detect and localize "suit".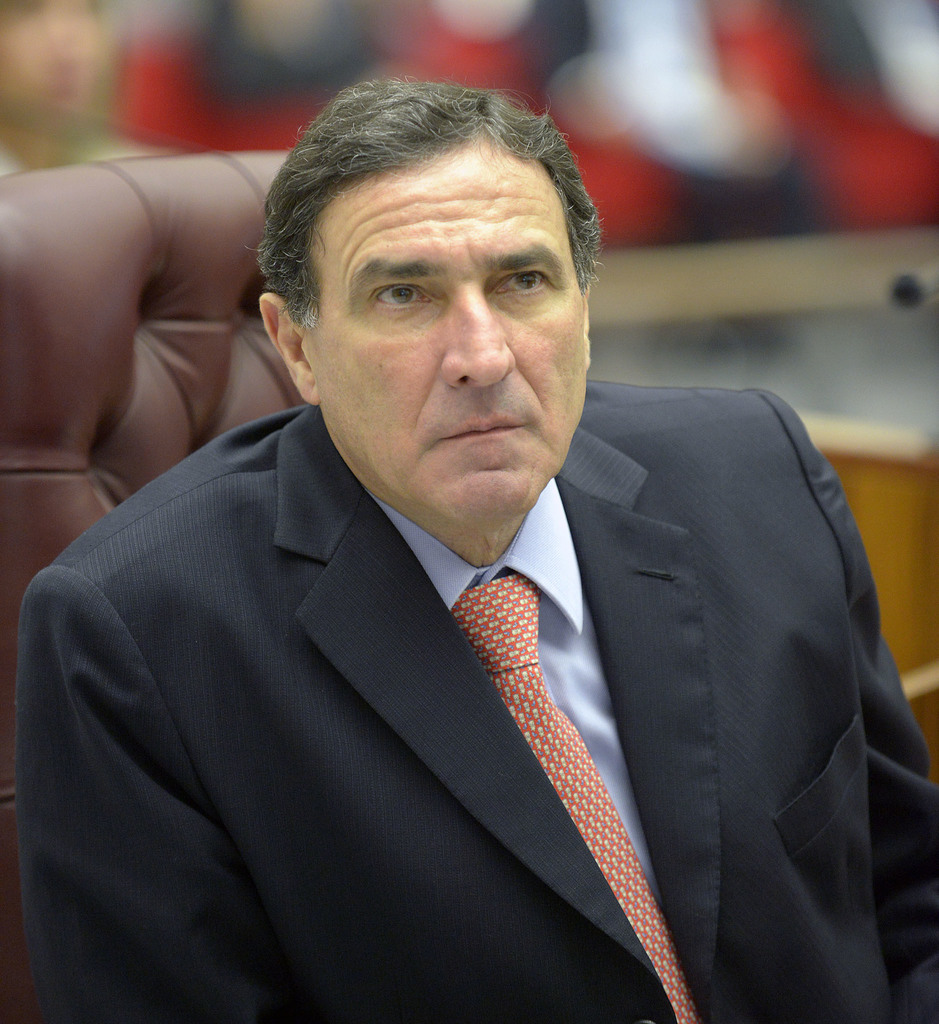
Localized at rect(30, 343, 869, 1020).
